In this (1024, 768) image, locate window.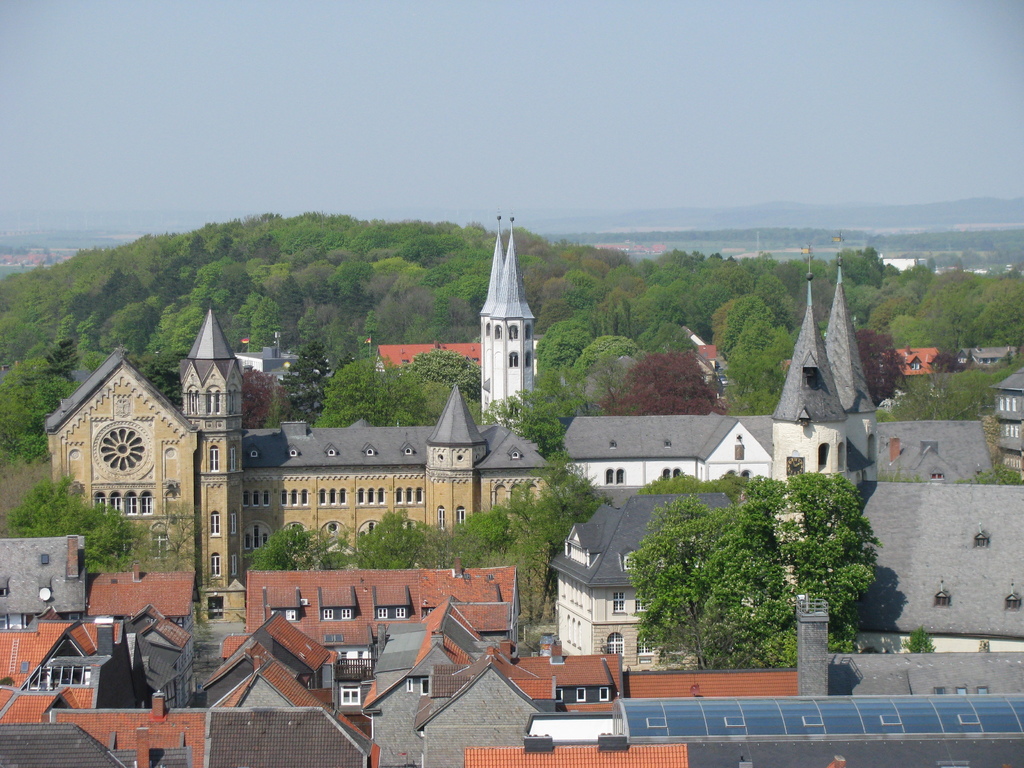
Bounding box: [left=211, top=510, right=221, bottom=536].
